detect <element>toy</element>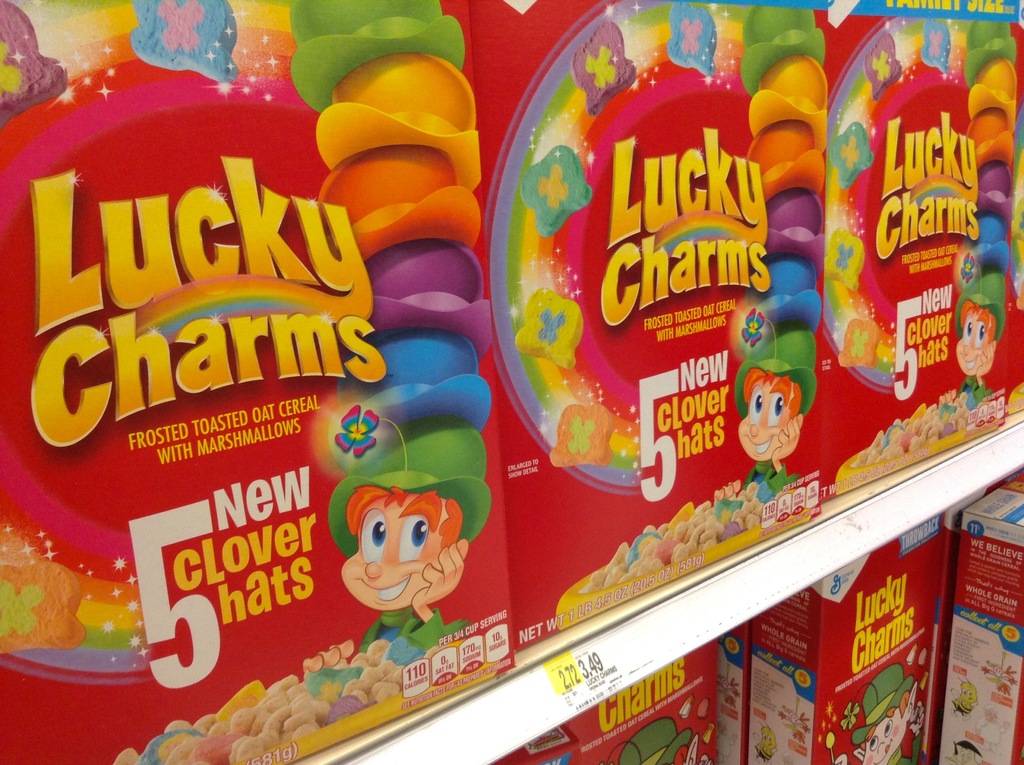
locate(855, 668, 937, 764)
